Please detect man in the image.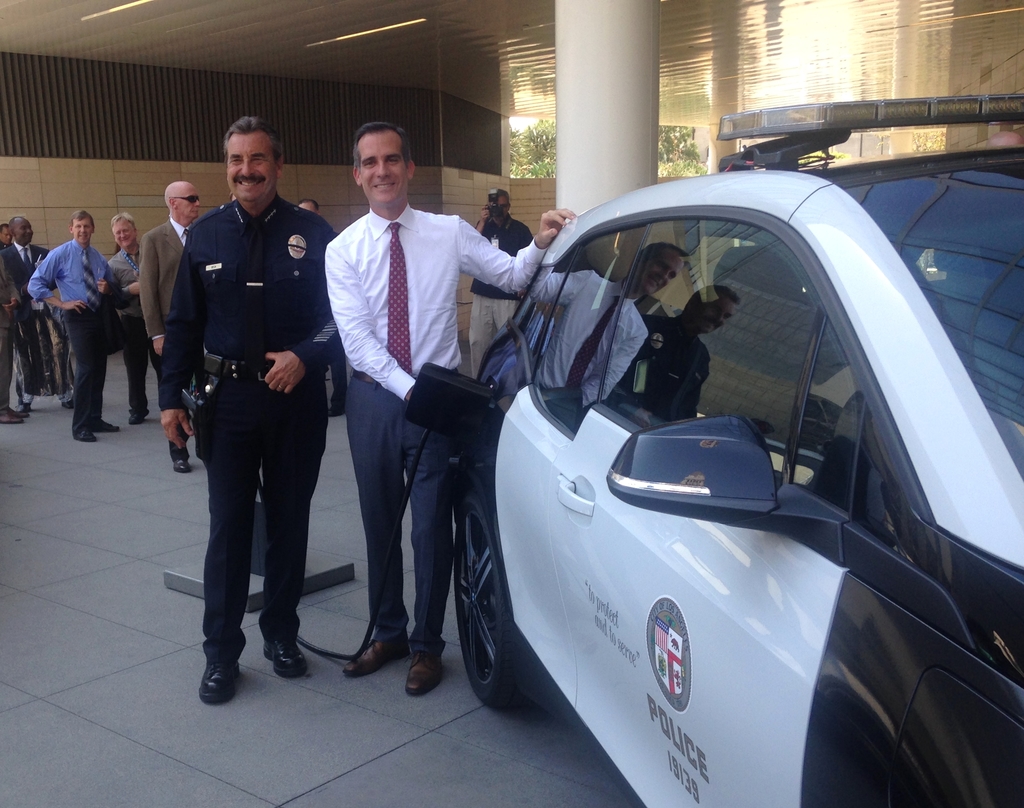
pyautogui.locateOnScreen(0, 223, 13, 248).
